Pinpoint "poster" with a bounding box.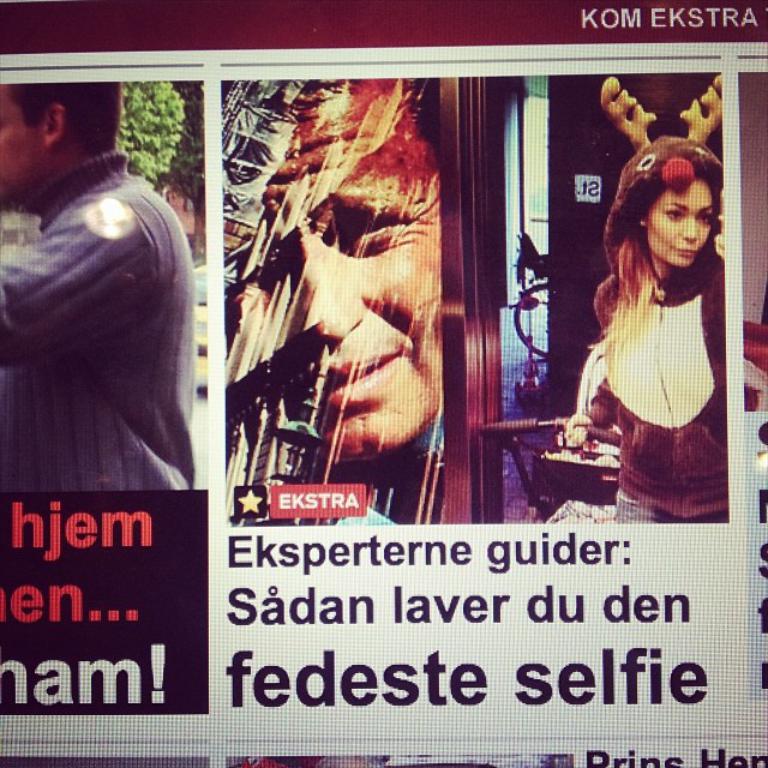
box=[0, 0, 766, 767].
